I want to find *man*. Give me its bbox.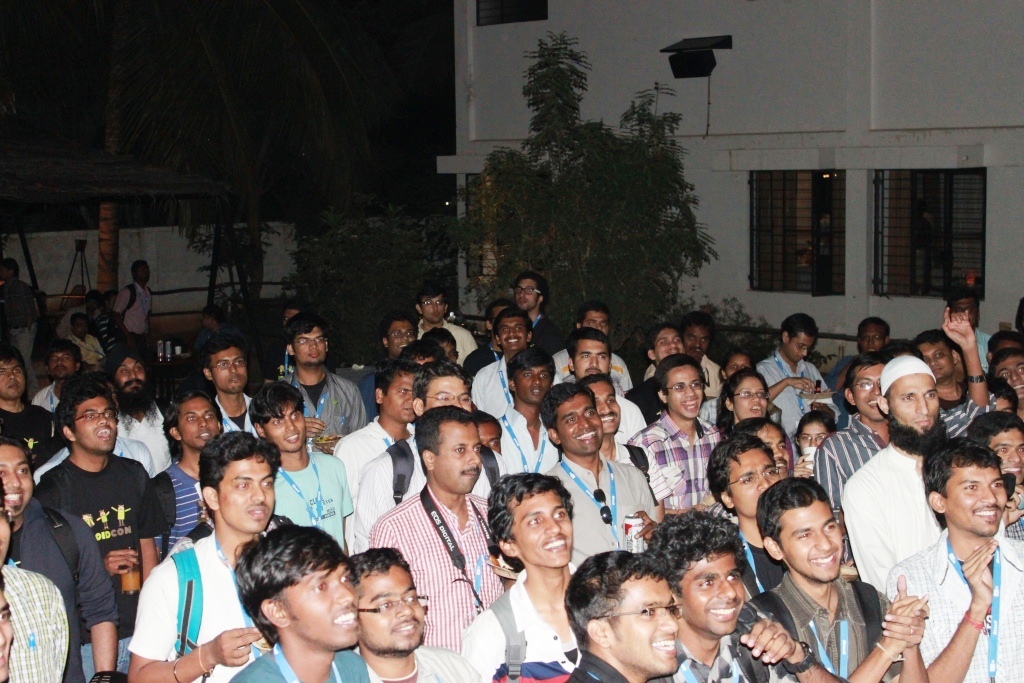
x1=0, y1=508, x2=73, y2=682.
